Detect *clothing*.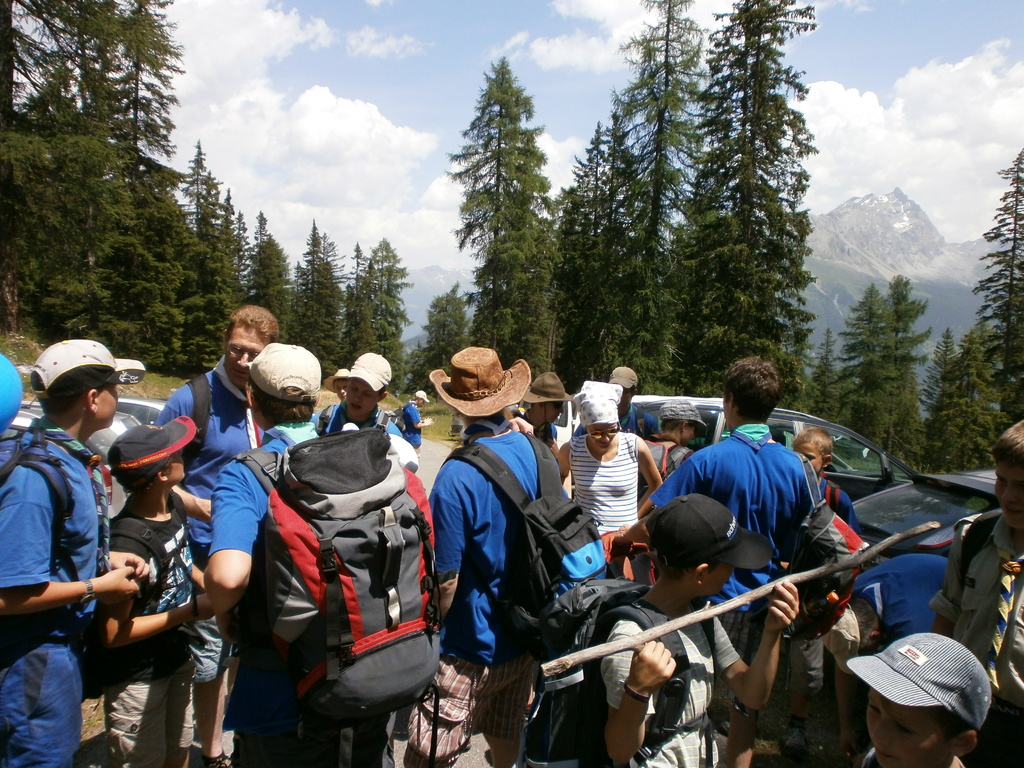
Detected at select_region(426, 340, 538, 420).
